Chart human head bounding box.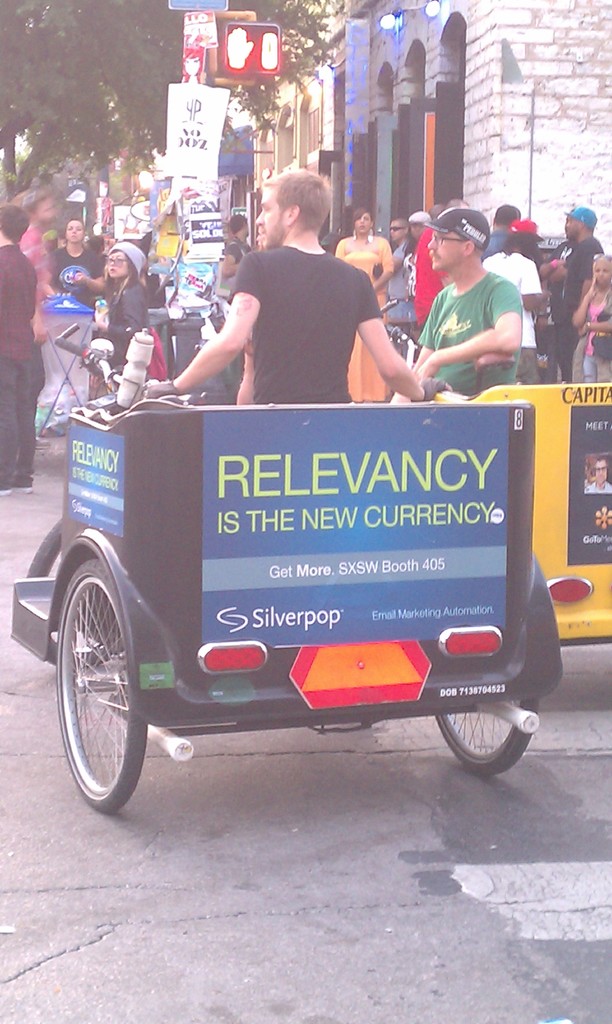
Charted: bbox(108, 240, 143, 277).
